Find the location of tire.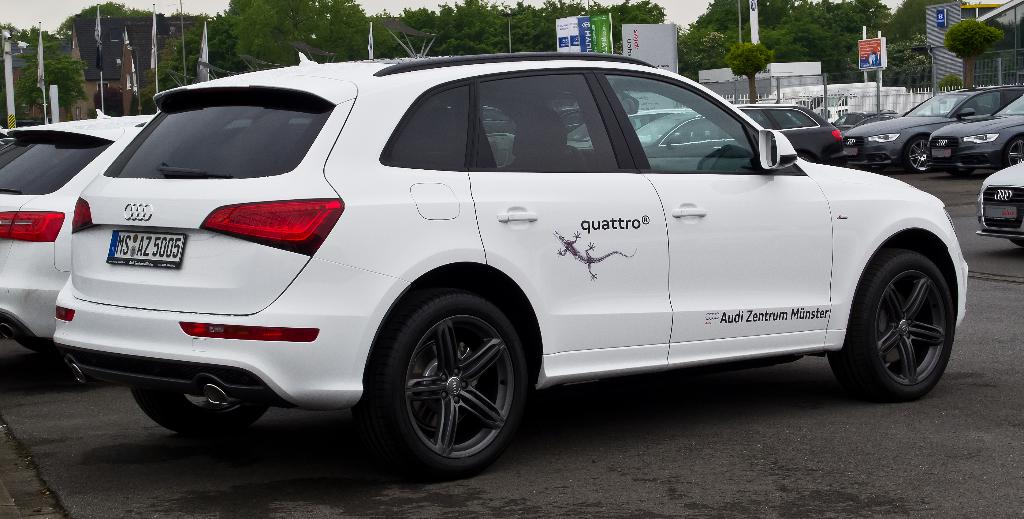
Location: {"left": 900, "top": 131, "right": 933, "bottom": 173}.
